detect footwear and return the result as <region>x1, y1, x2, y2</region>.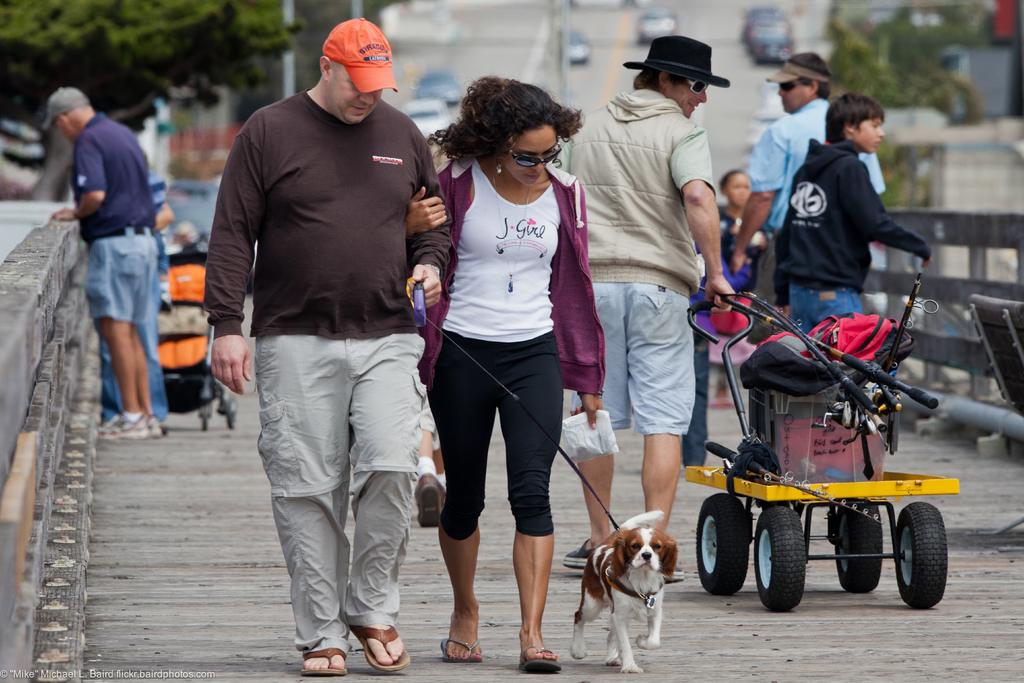
<region>564, 541, 593, 568</region>.
